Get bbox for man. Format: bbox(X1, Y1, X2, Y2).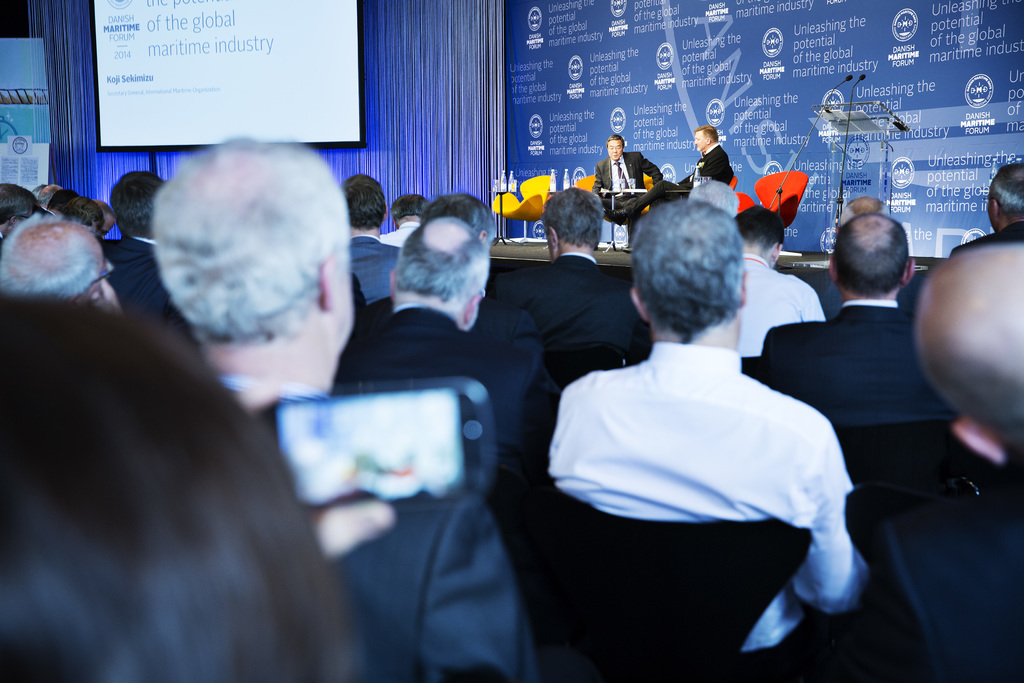
bbox(755, 213, 919, 416).
